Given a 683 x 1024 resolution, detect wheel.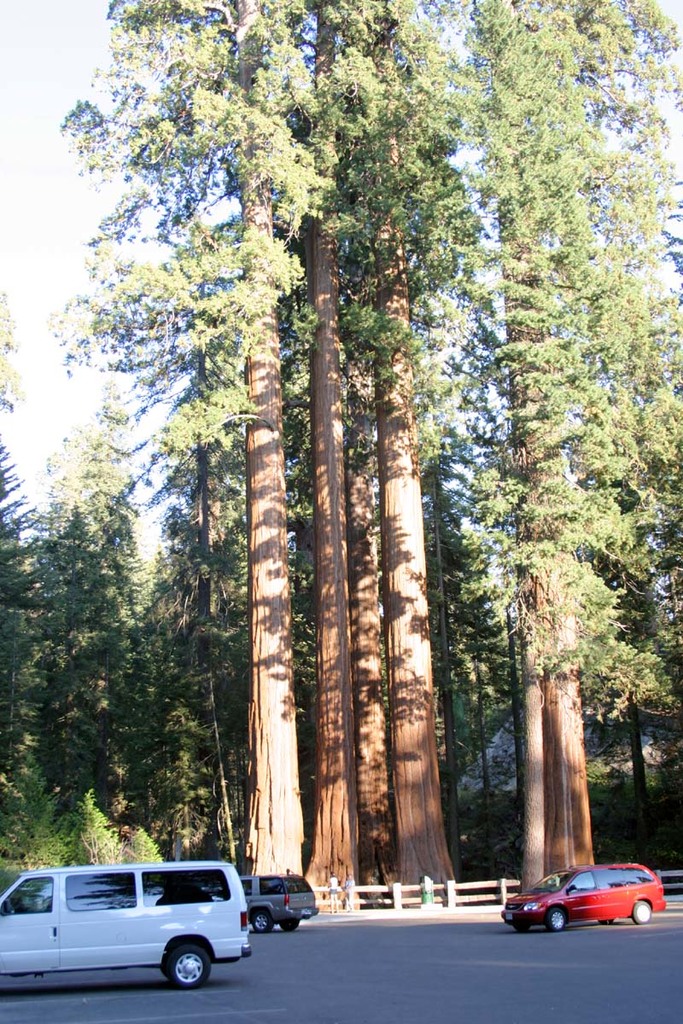
rect(166, 934, 212, 988).
